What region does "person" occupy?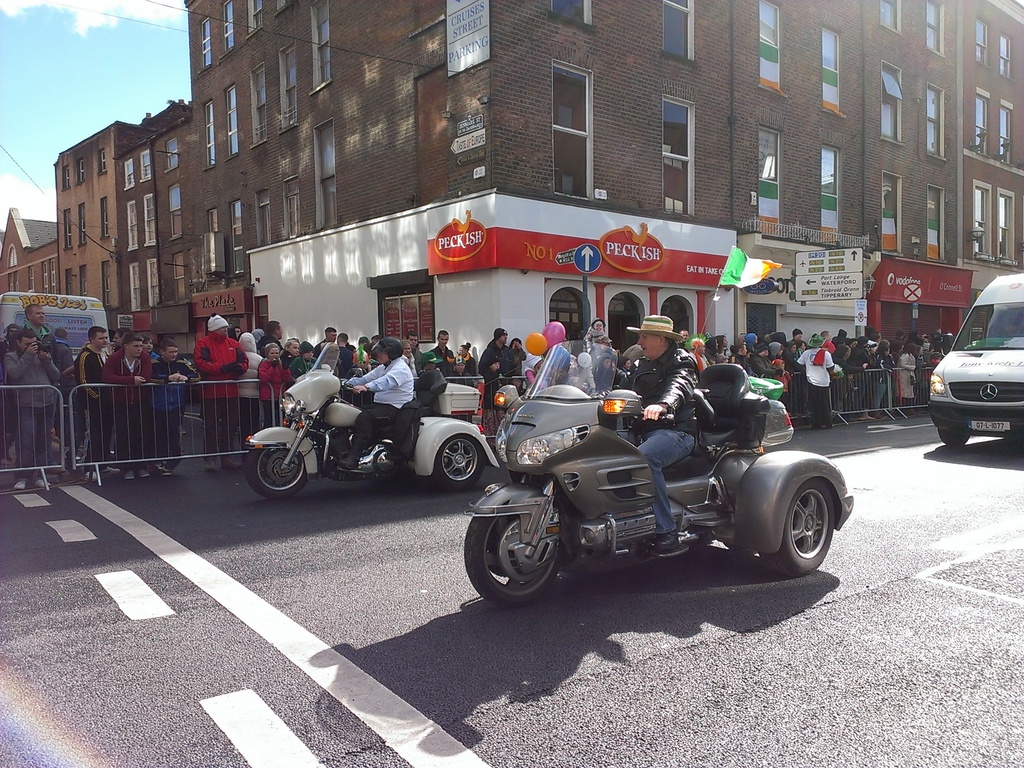
crop(938, 311, 950, 359).
